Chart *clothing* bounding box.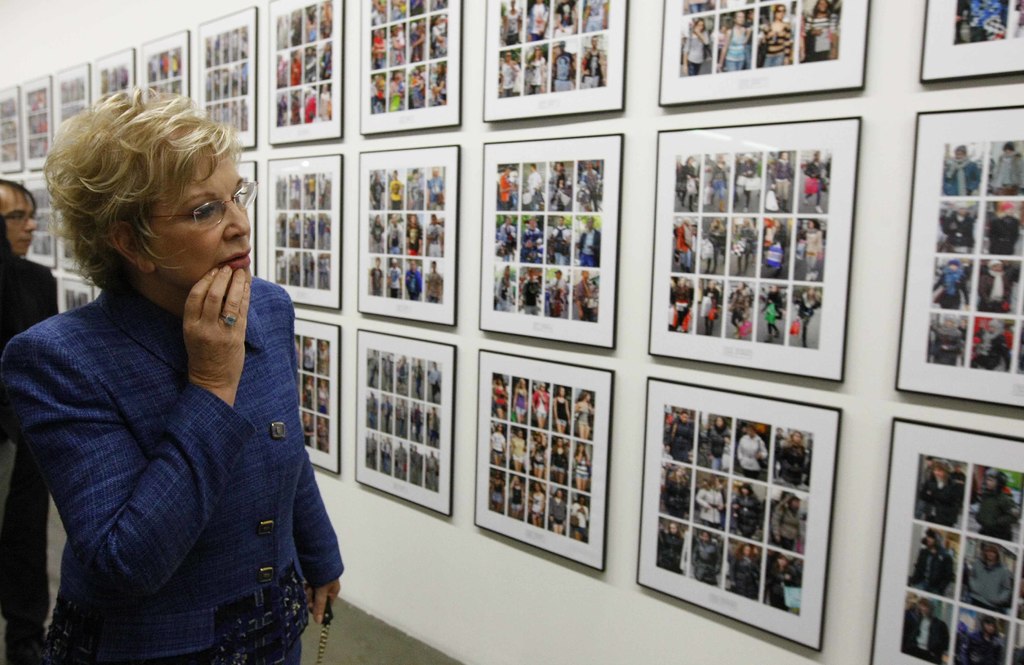
Charted: (319,221,324,242).
